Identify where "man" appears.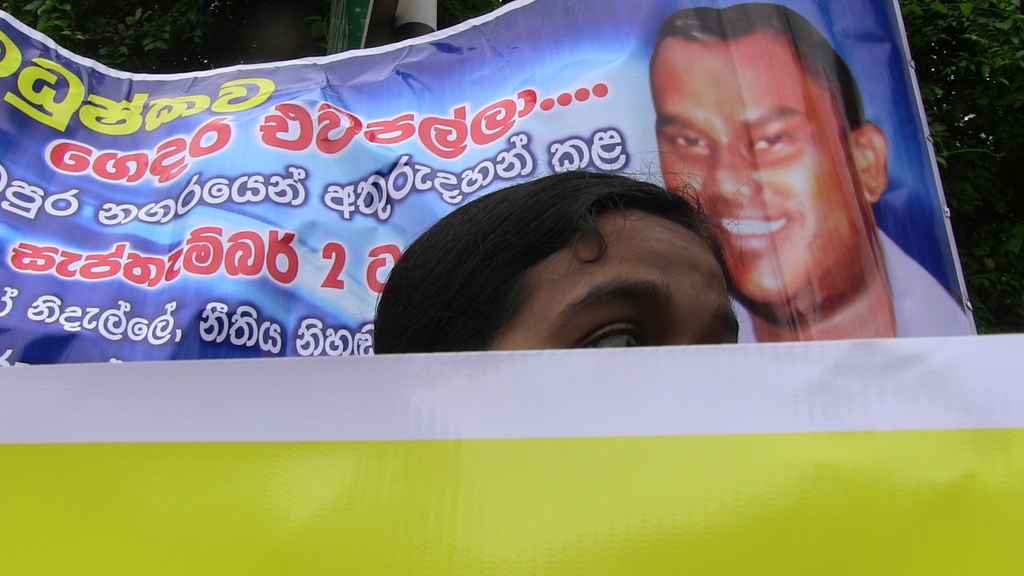
Appears at 652:1:970:345.
